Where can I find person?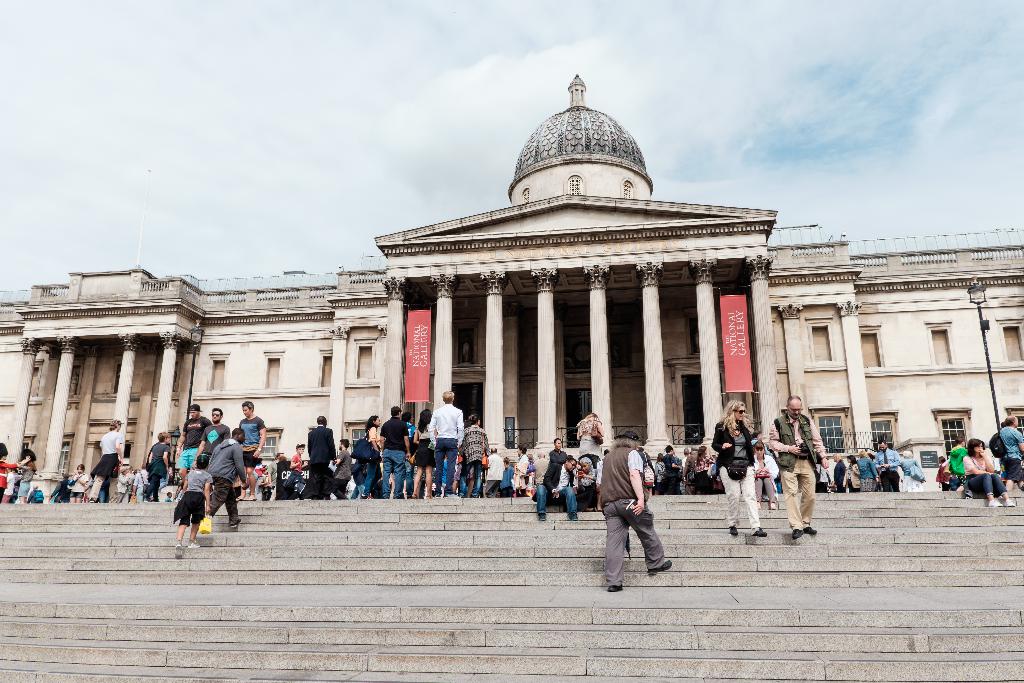
You can find it at box(132, 461, 150, 503).
